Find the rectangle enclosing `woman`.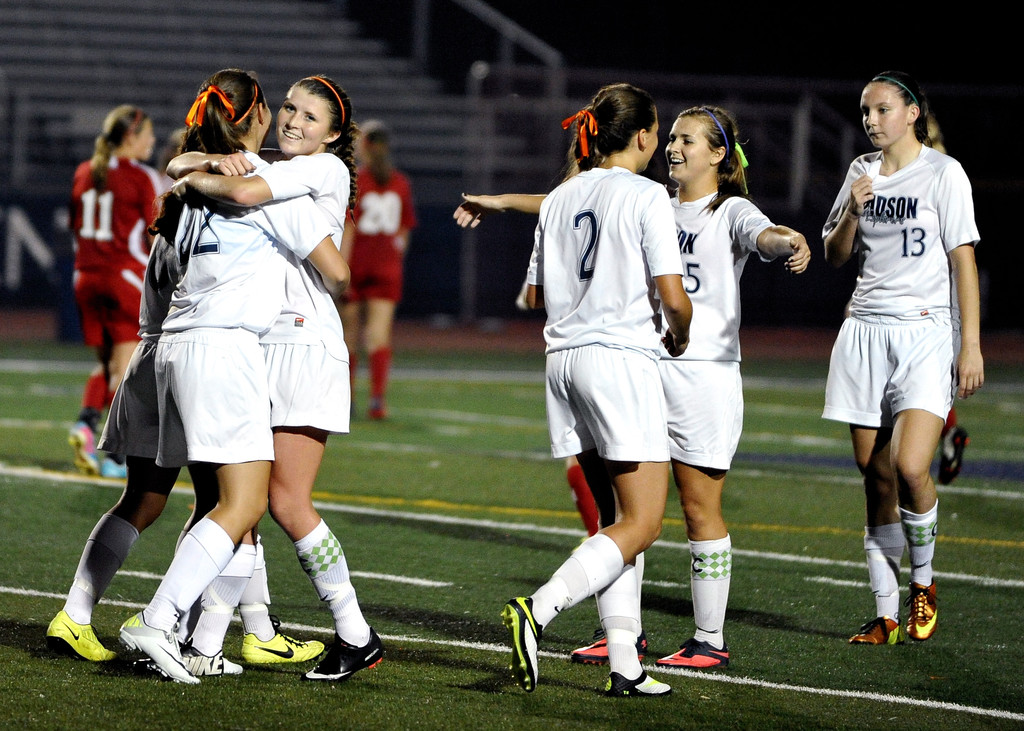
box=[121, 72, 352, 686].
